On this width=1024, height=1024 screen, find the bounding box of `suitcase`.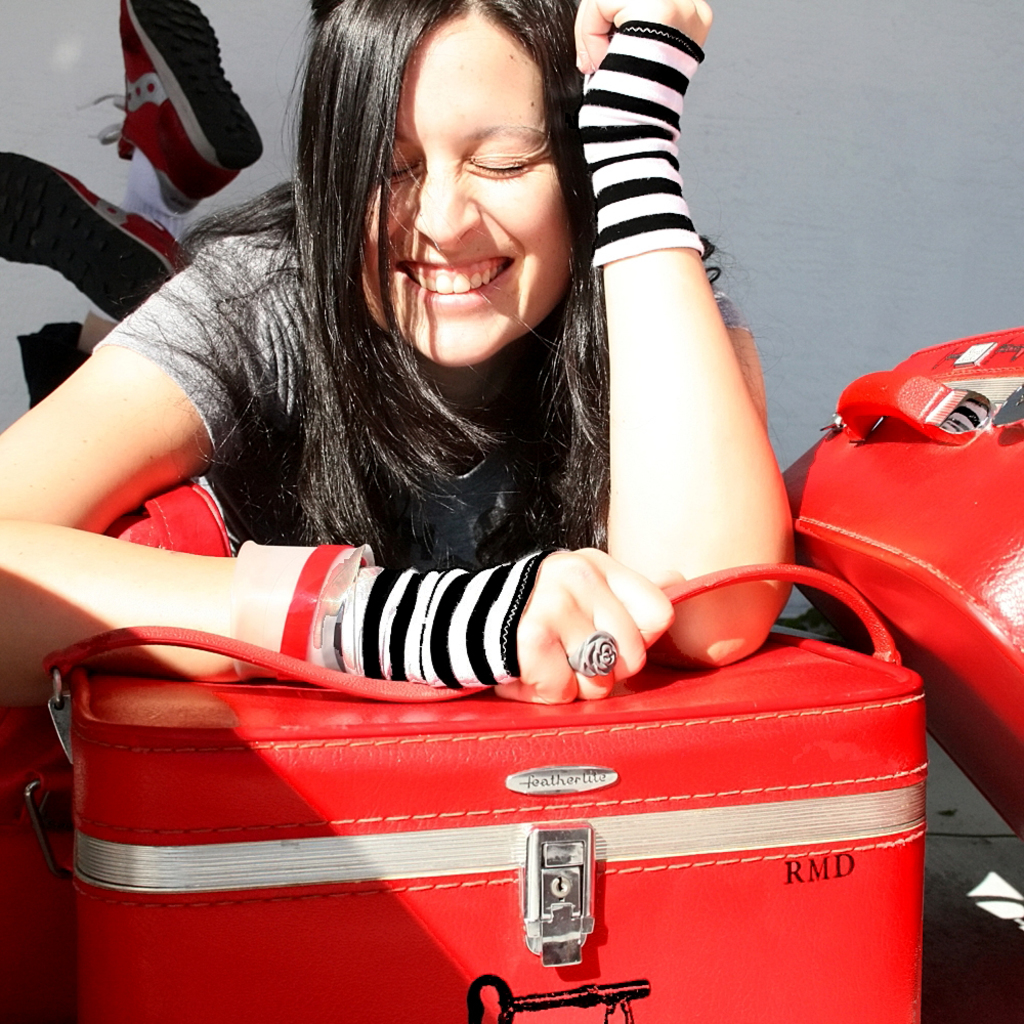
Bounding box: [x1=45, y1=560, x2=929, y2=1023].
